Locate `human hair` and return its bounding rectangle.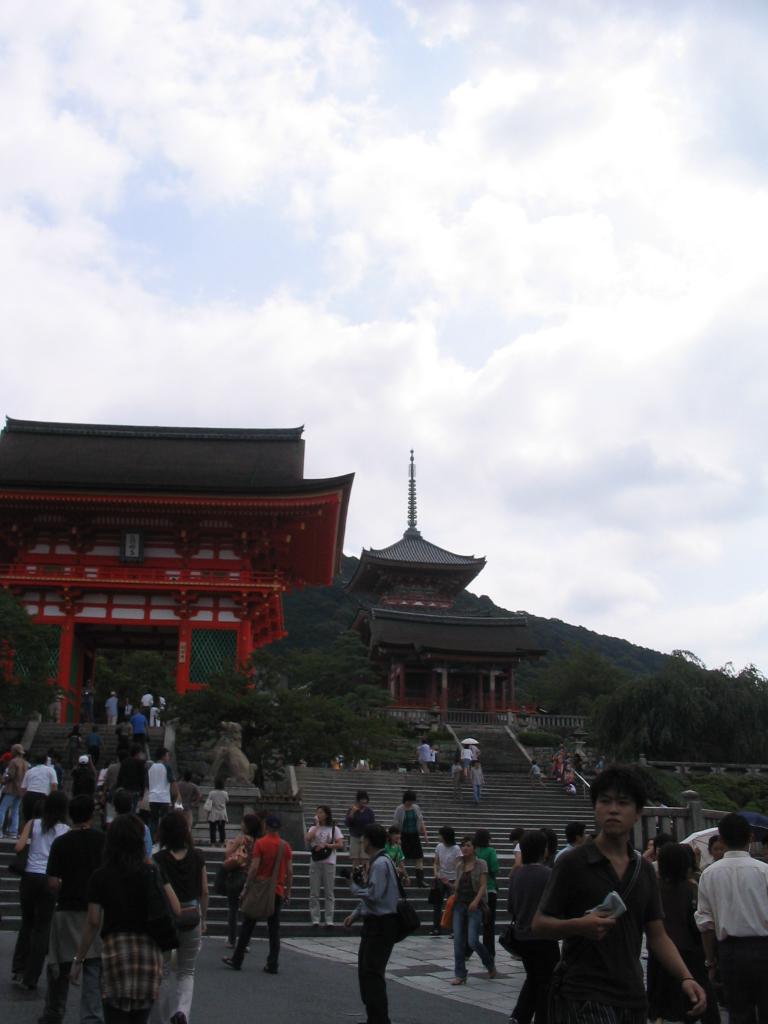
crop(389, 822, 401, 836).
